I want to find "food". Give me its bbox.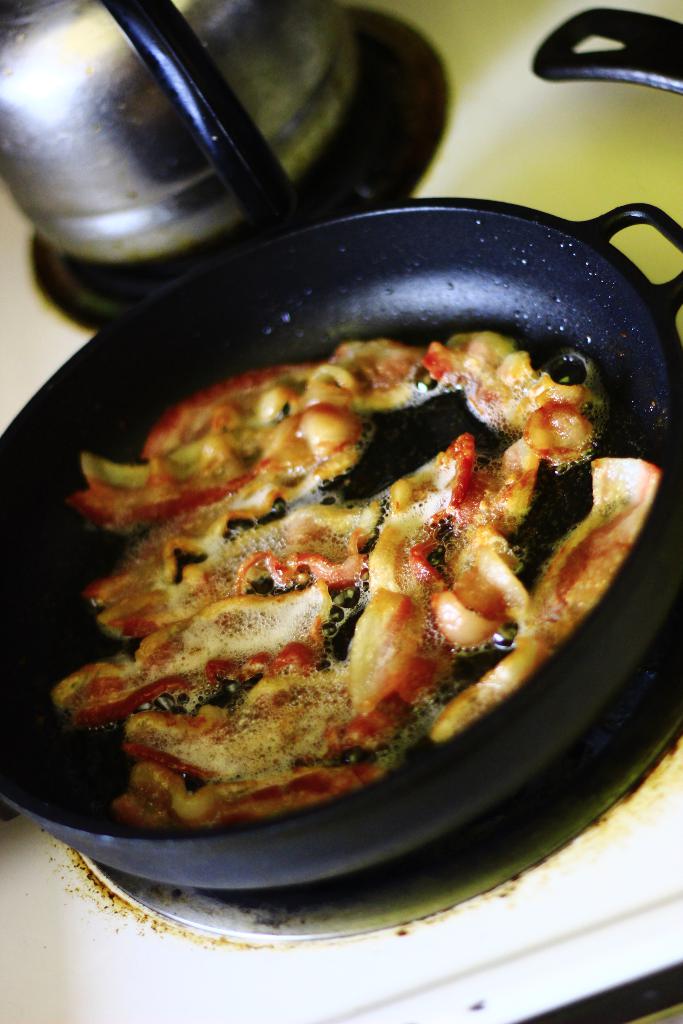
<bbox>47, 330, 654, 833</bbox>.
